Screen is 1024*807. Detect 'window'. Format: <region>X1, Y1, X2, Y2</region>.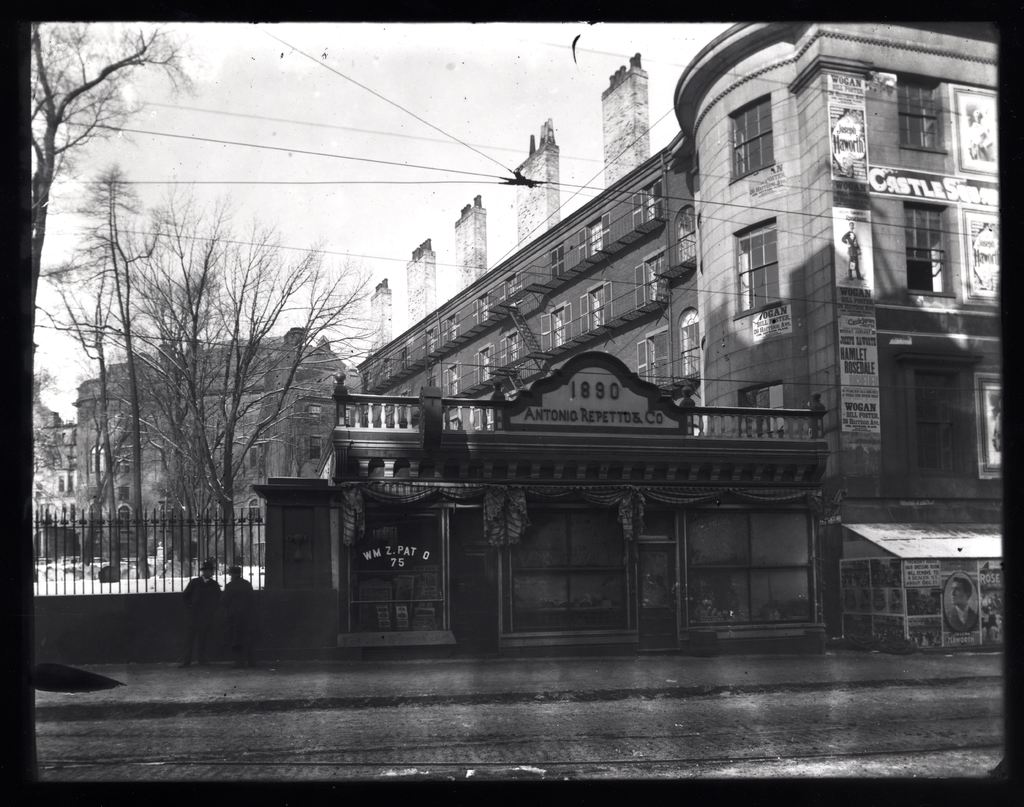
<region>573, 212, 605, 265</region>.
